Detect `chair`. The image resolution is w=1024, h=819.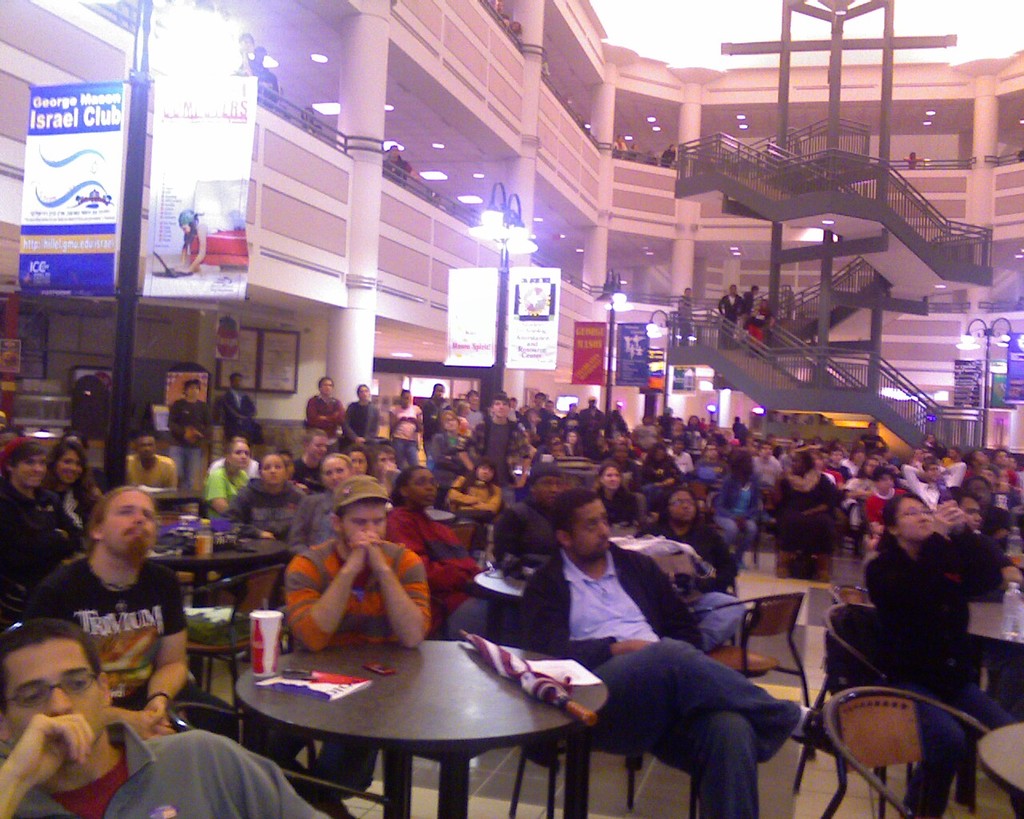
265/600/400/818.
